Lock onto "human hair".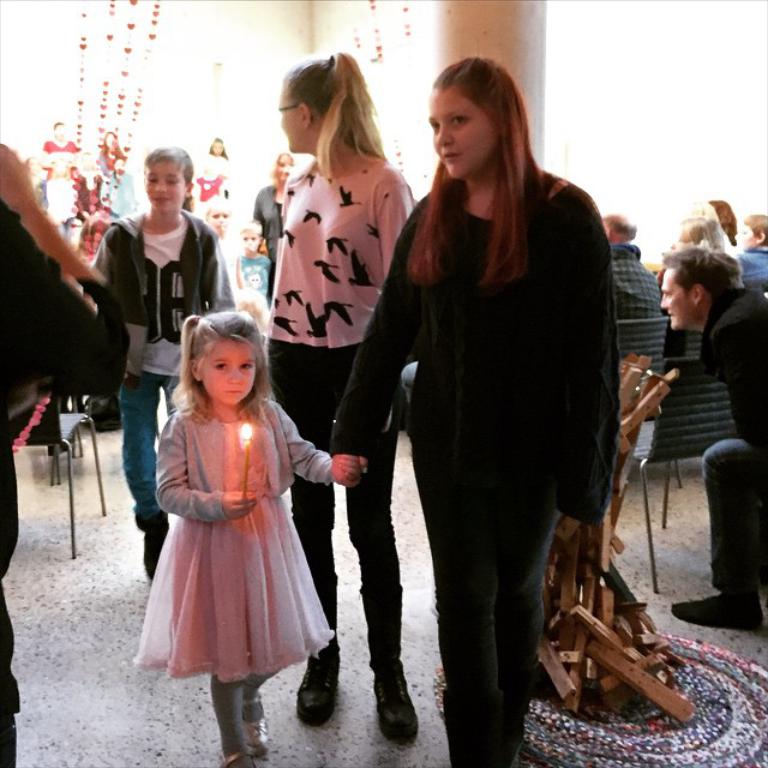
Locked: [x1=143, y1=139, x2=194, y2=197].
